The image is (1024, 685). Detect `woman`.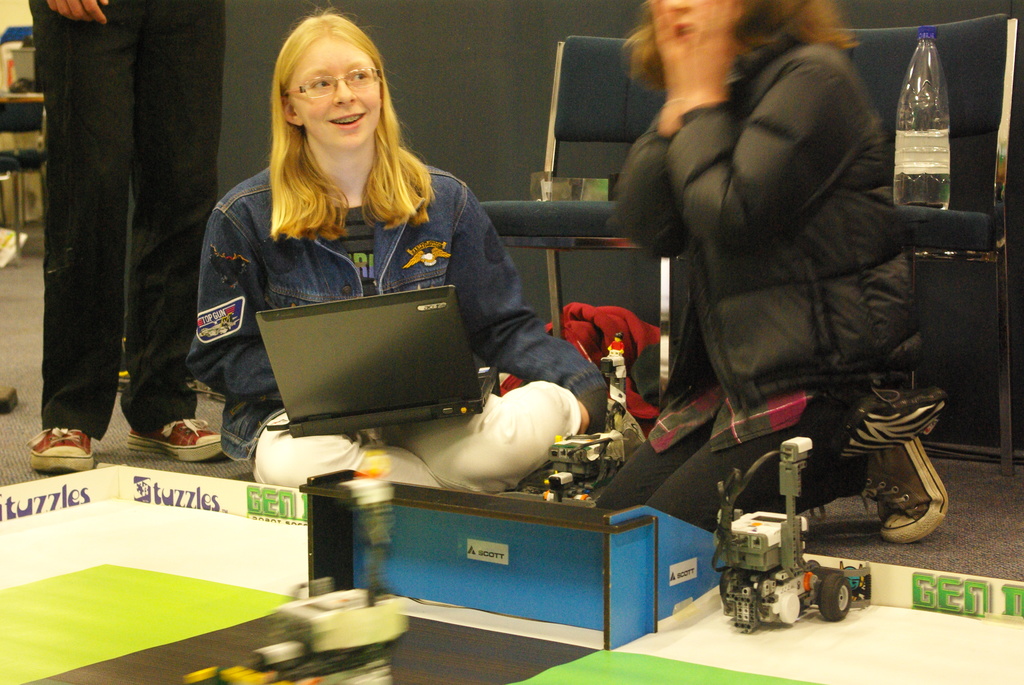
Detection: Rect(177, 12, 518, 491).
